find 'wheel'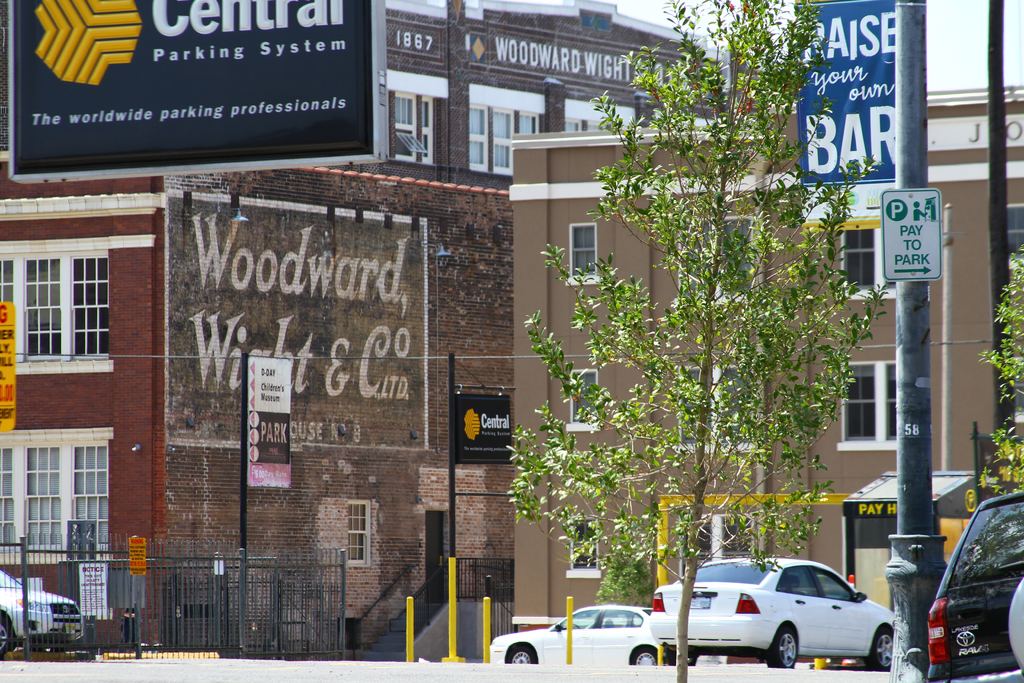
region(632, 648, 661, 667)
